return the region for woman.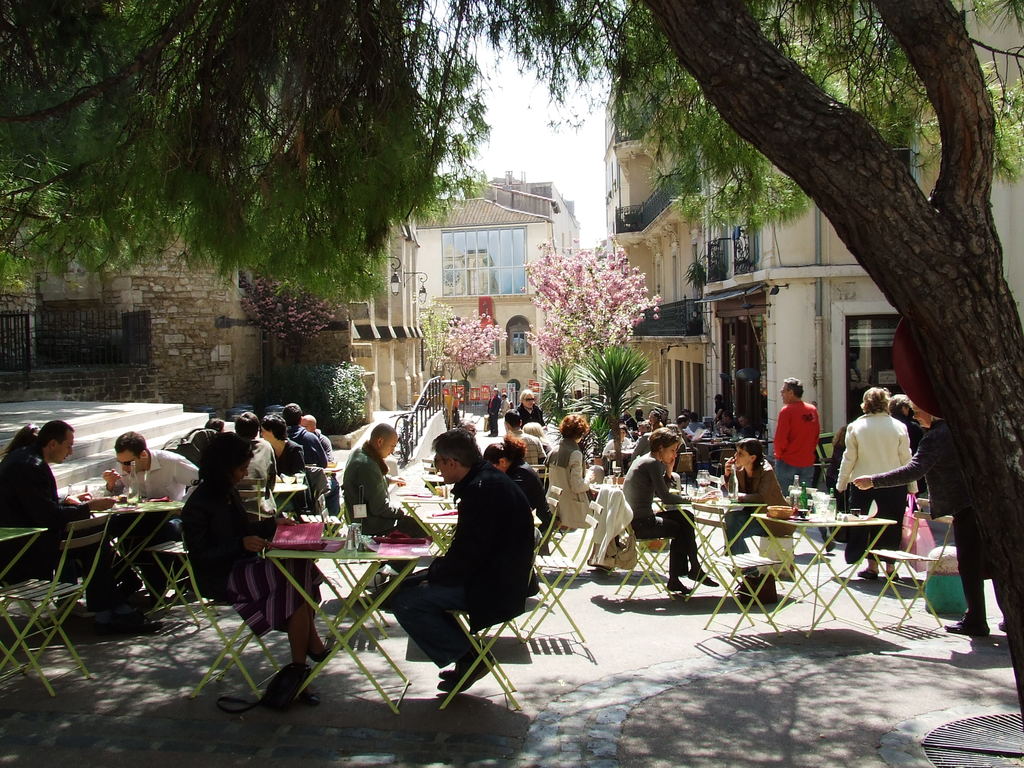
bbox(720, 437, 791, 553).
